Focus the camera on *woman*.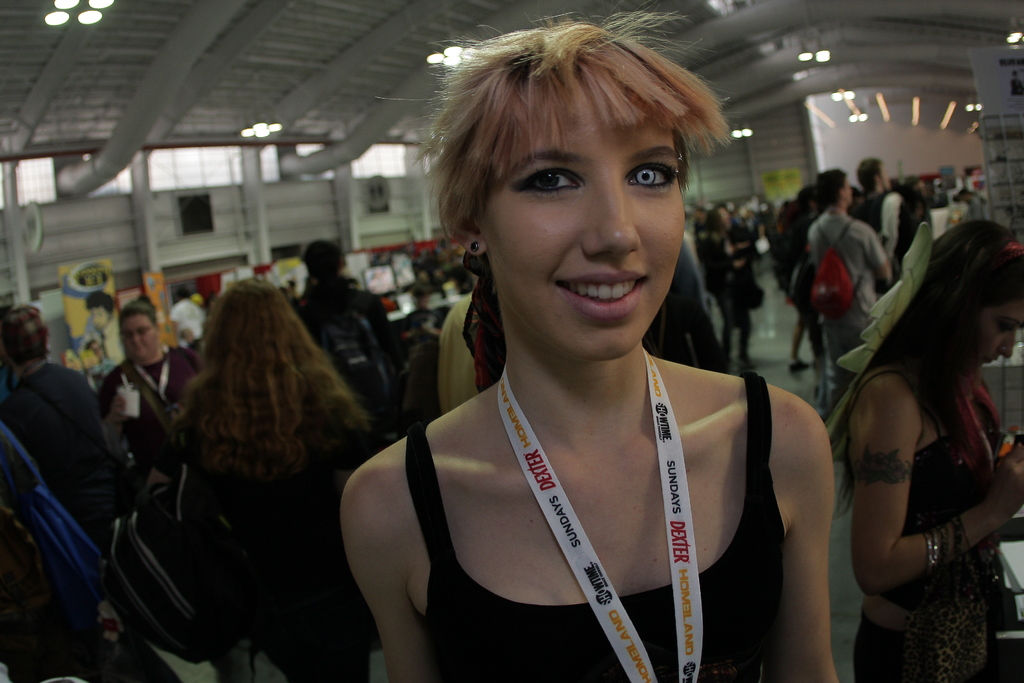
Focus region: (x1=838, y1=216, x2=1023, y2=682).
